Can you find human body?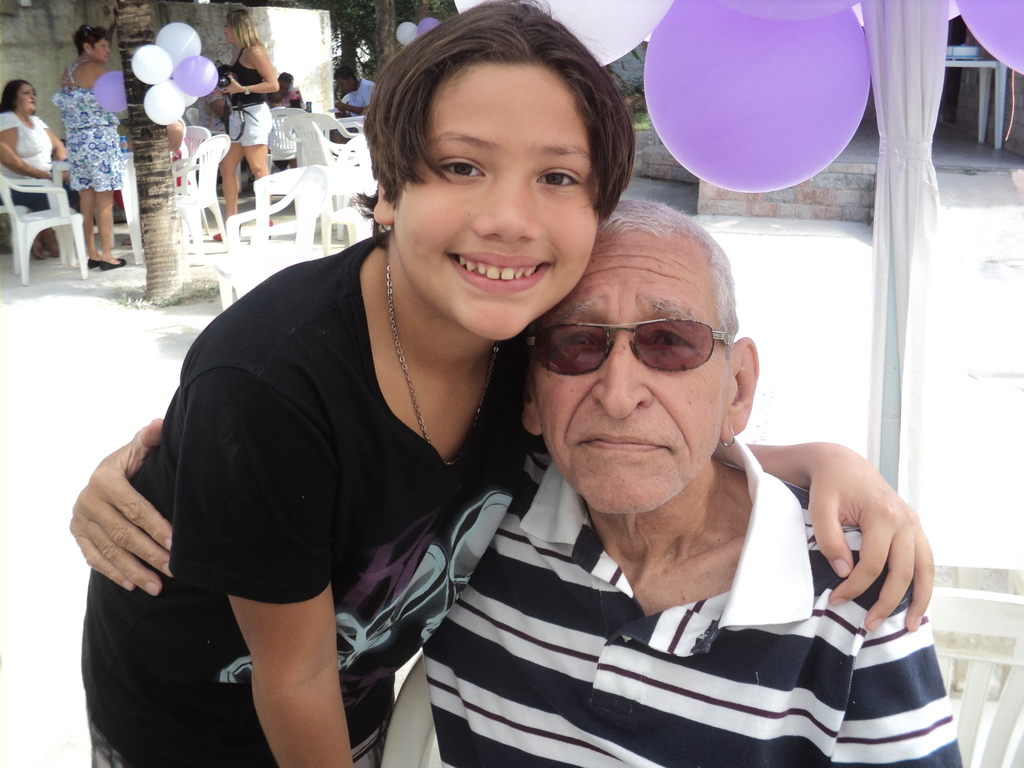
Yes, bounding box: {"x1": 49, "y1": 49, "x2": 122, "y2": 273}.
